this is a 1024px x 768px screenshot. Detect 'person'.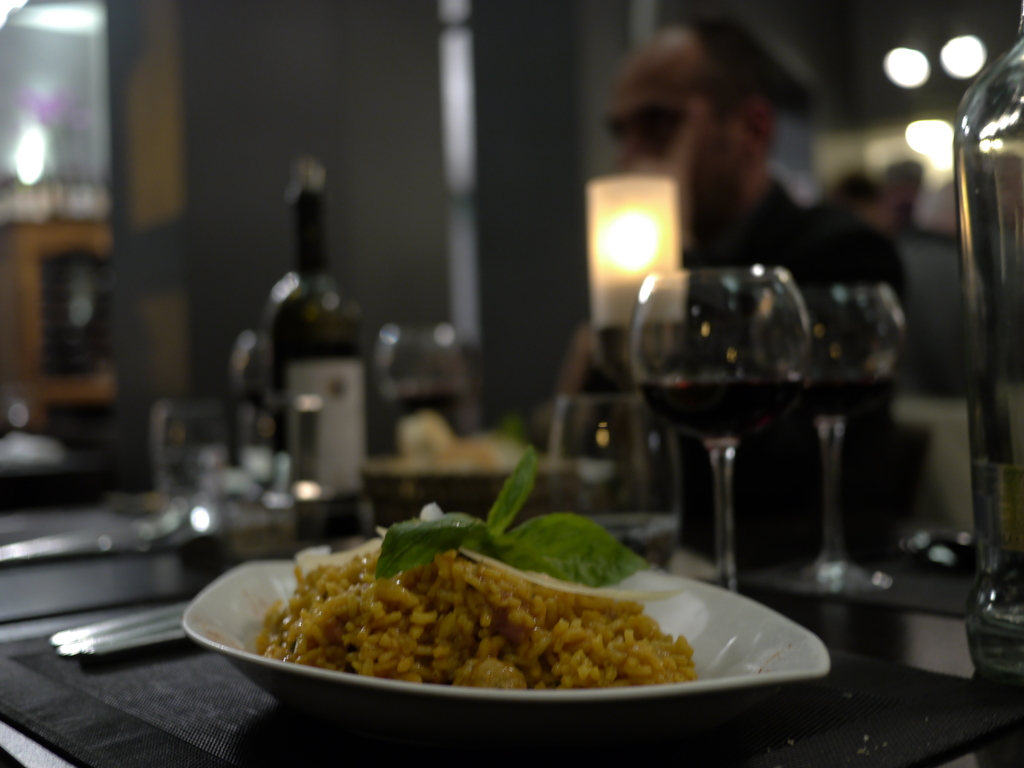
(888,162,966,243).
